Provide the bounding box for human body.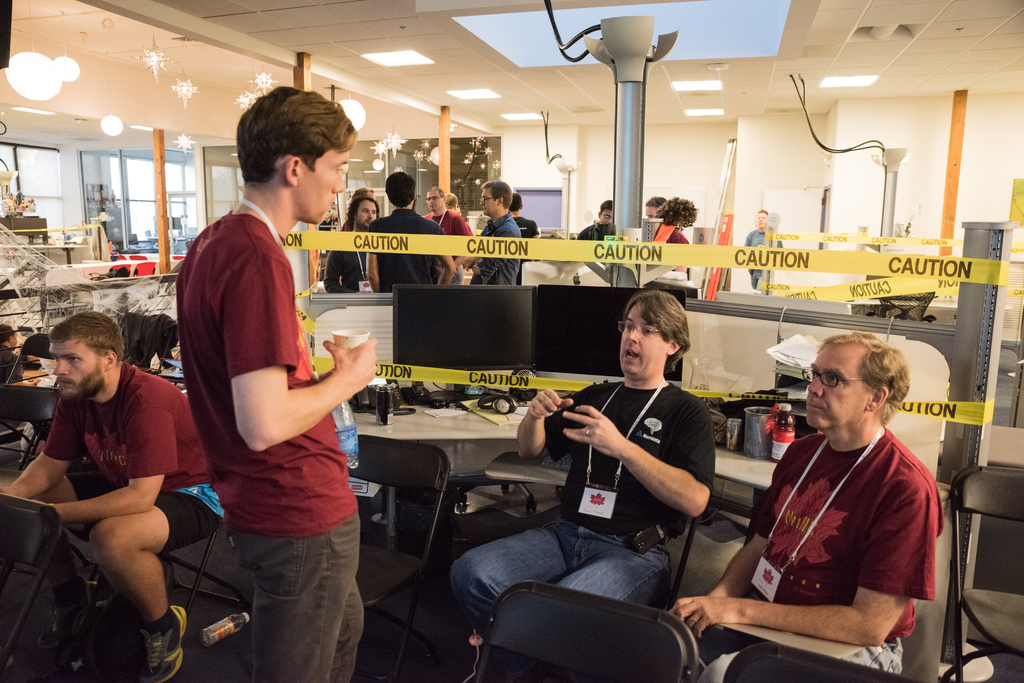
BBox(703, 315, 941, 677).
